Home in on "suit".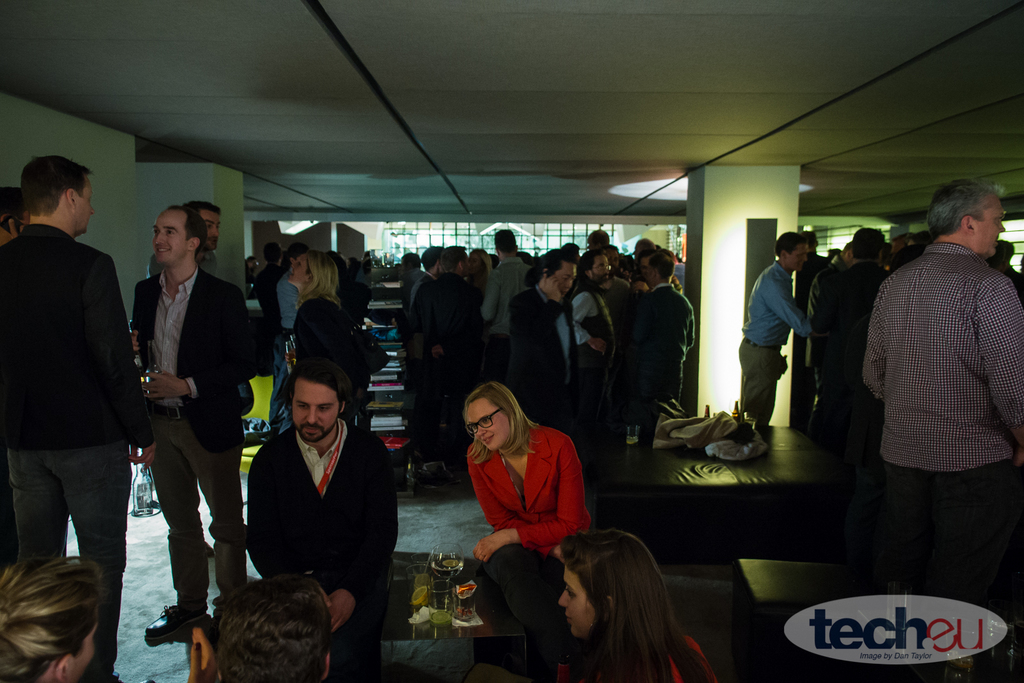
Homed in at pyautogui.locateOnScreen(128, 227, 242, 624).
